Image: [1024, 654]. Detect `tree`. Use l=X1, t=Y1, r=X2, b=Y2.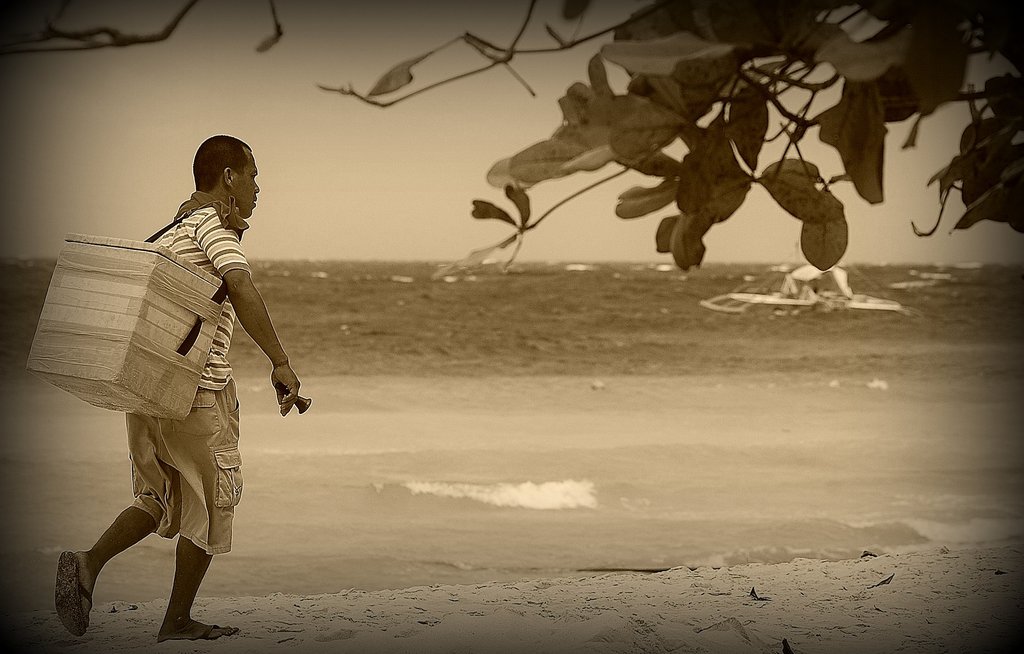
l=5, t=0, r=1023, b=276.
